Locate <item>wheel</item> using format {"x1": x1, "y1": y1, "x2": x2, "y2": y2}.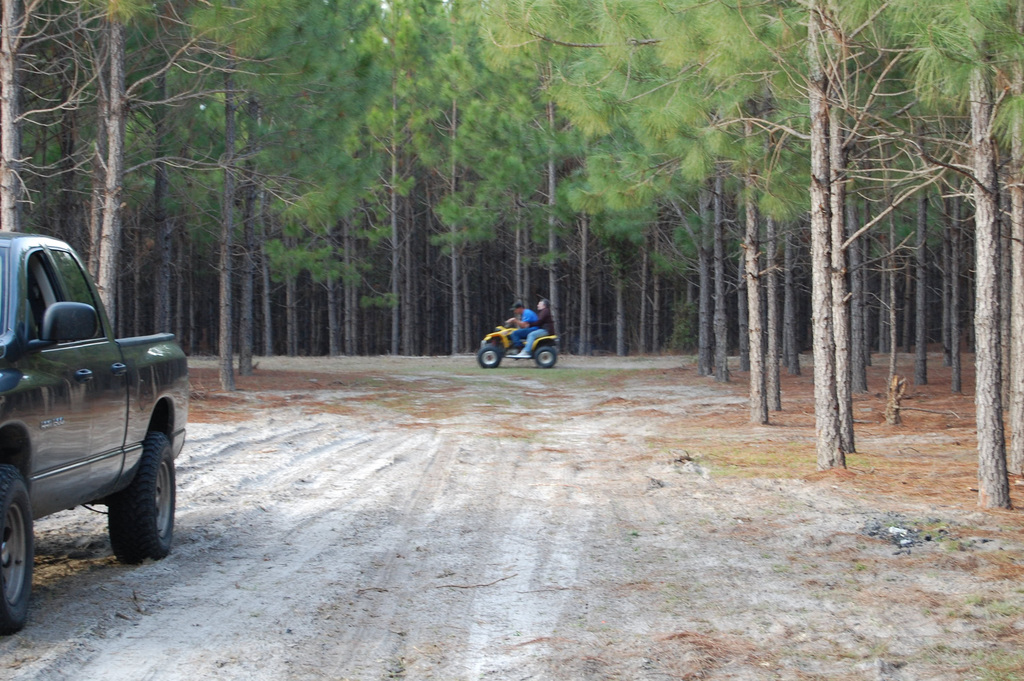
{"x1": 478, "y1": 347, "x2": 500, "y2": 370}.
